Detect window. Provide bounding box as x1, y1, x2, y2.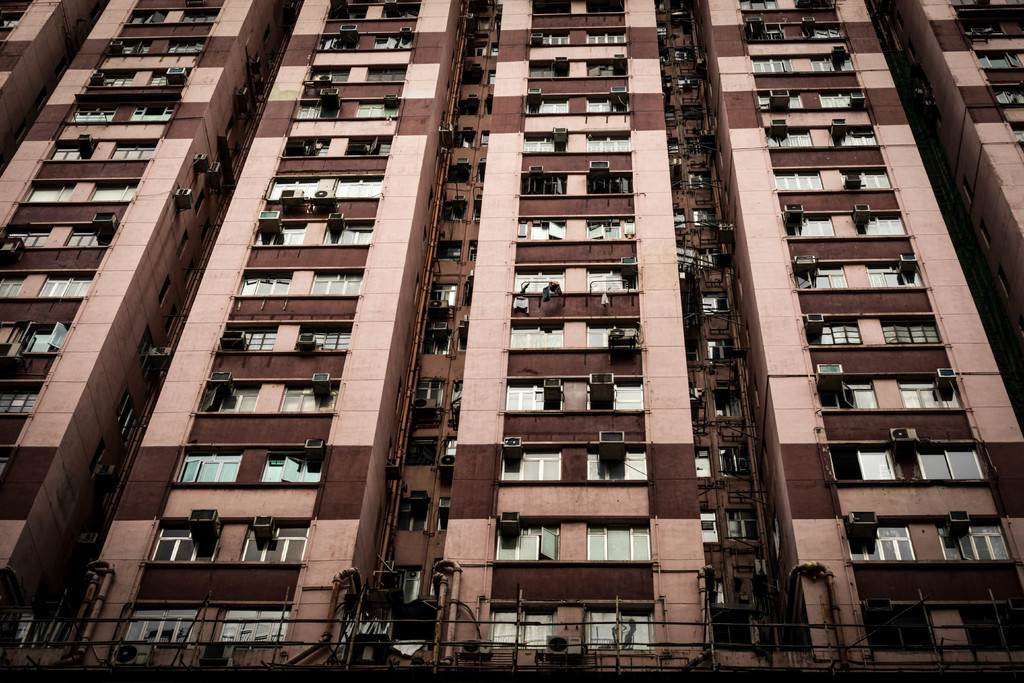
851, 525, 1011, 561.
